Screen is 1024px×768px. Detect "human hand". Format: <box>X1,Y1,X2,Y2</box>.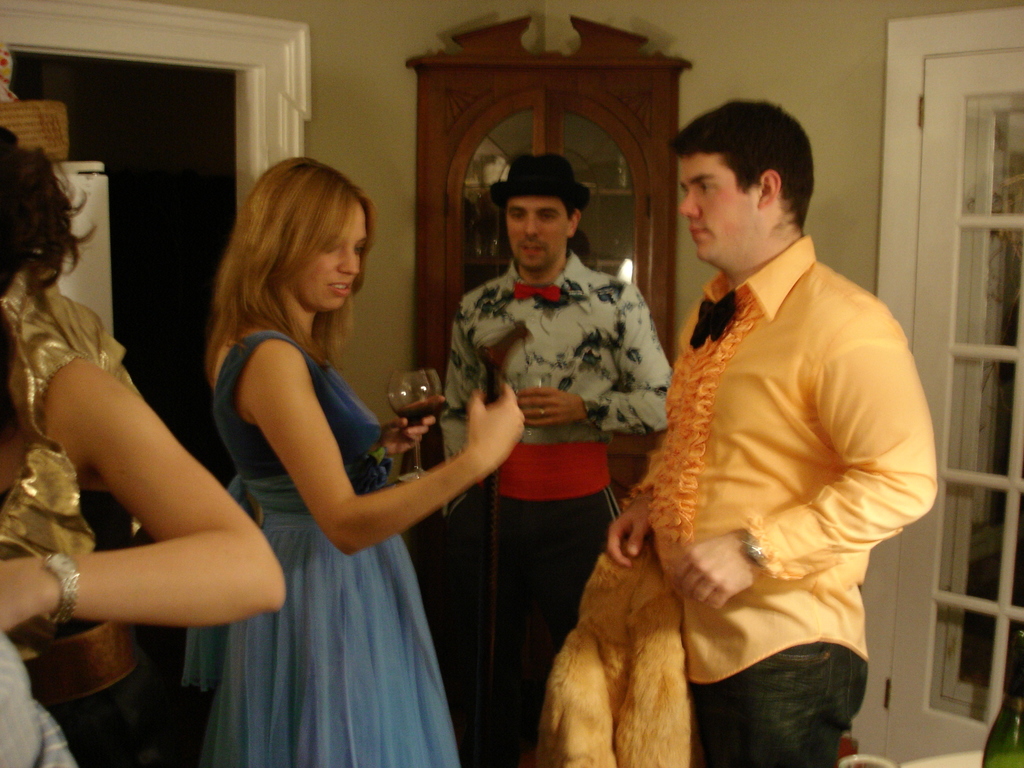
<box>0,557,63,637</box>.
